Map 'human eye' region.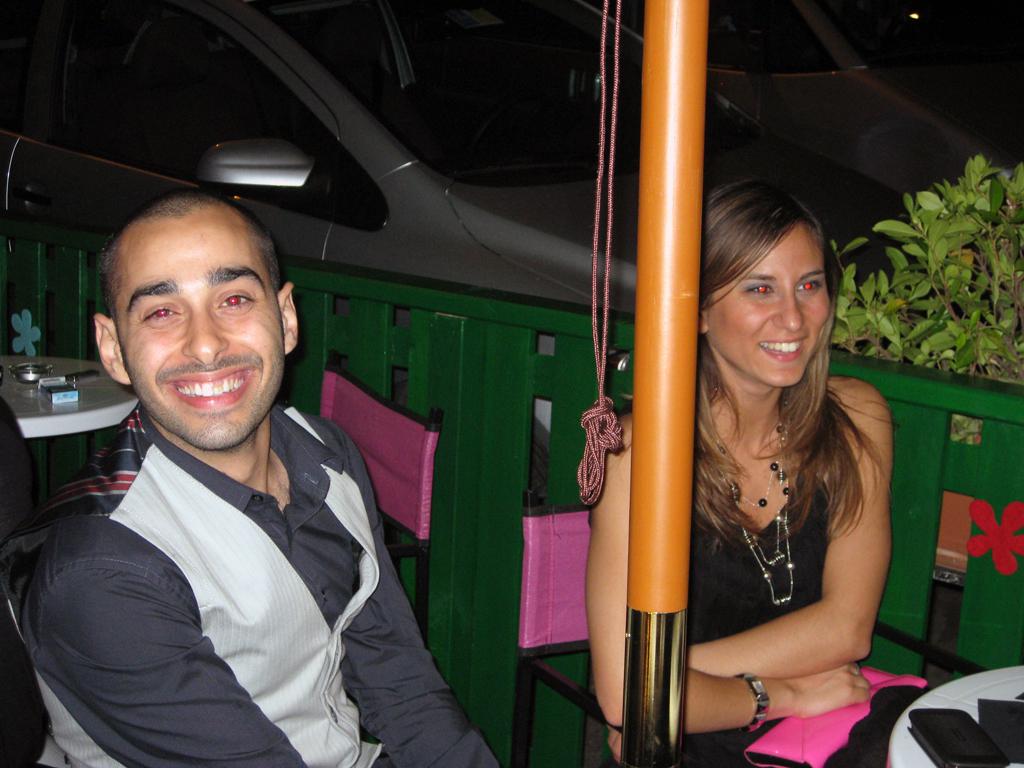
Mapped to bbox=[138, 303, 186, 330].
